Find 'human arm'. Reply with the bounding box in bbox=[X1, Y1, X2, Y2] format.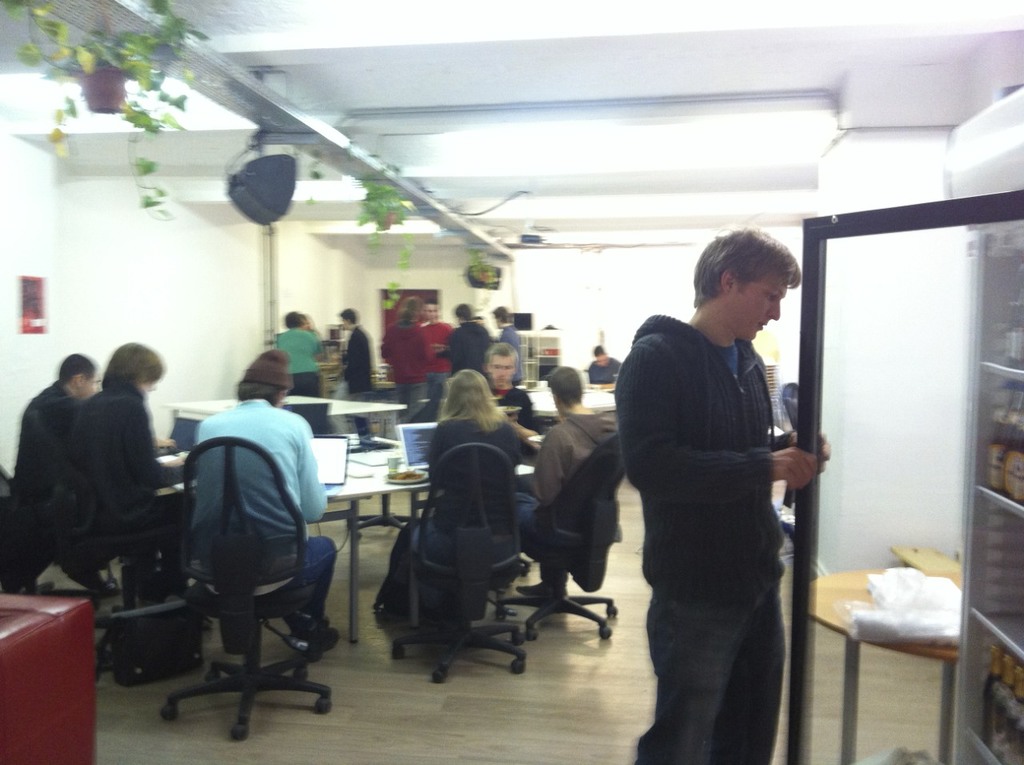
bbox=[624, 346, 816, 497].
